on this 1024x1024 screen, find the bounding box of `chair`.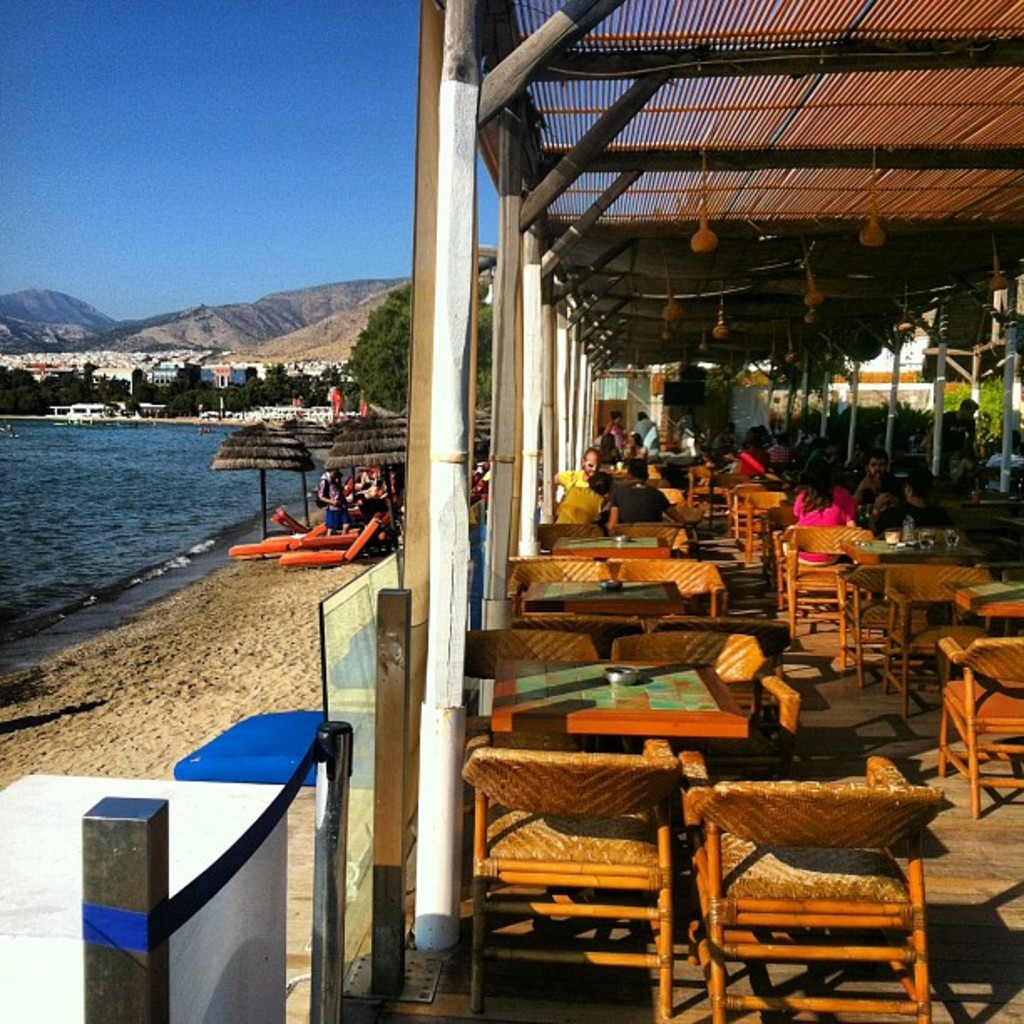
Bounding box: 458 731 689 1022.
